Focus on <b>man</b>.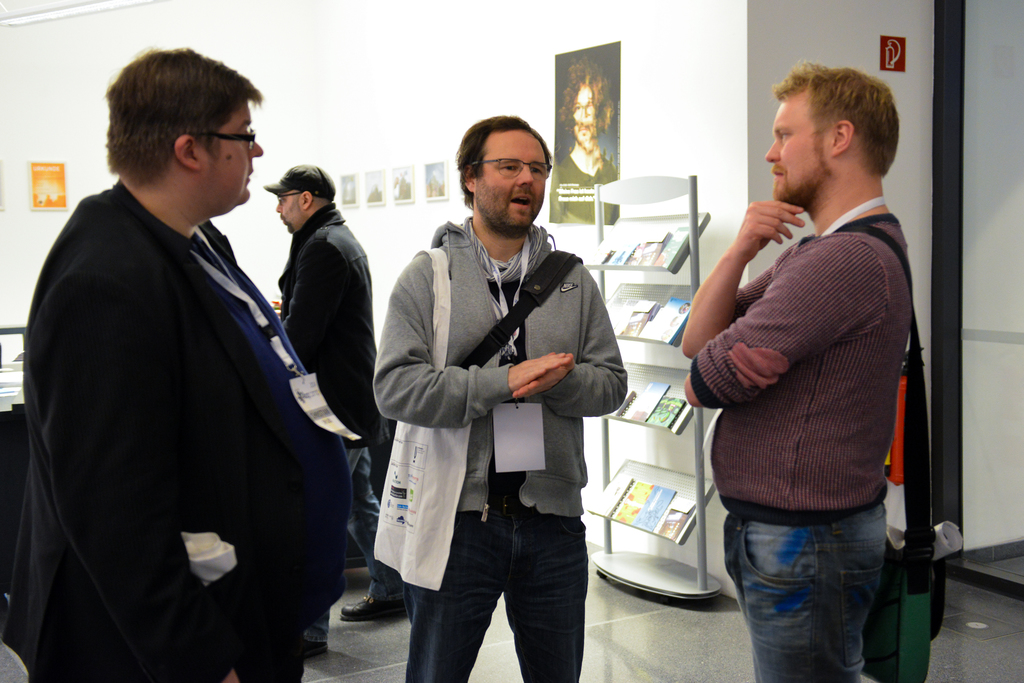
Focused at detection(369, 110, 626, 682).
